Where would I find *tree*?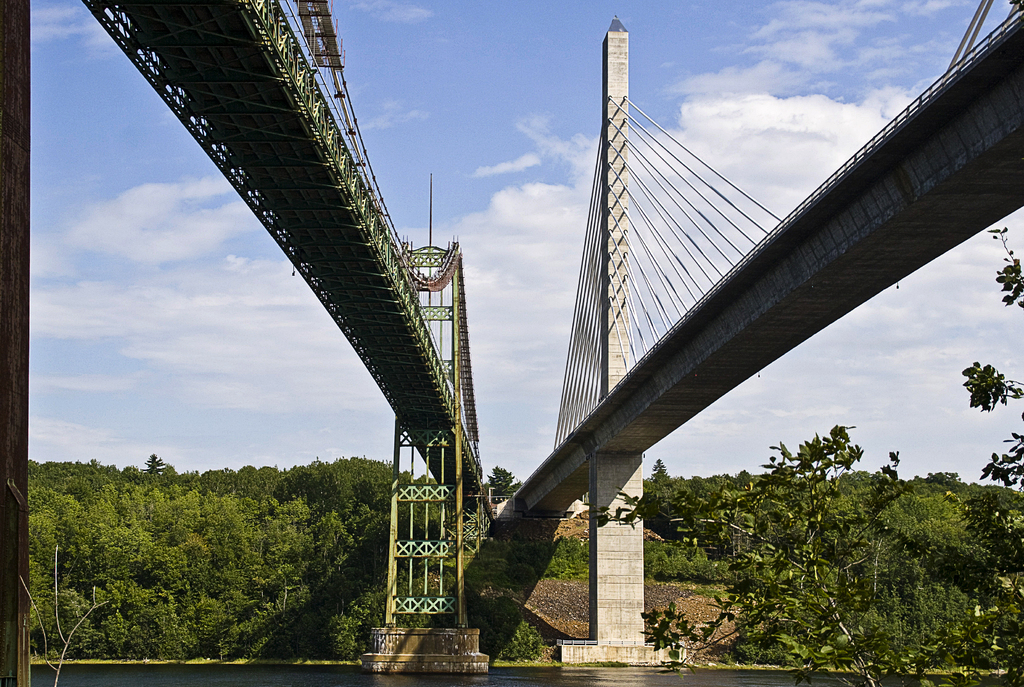
At select_region(236, 464, 283, 497).
